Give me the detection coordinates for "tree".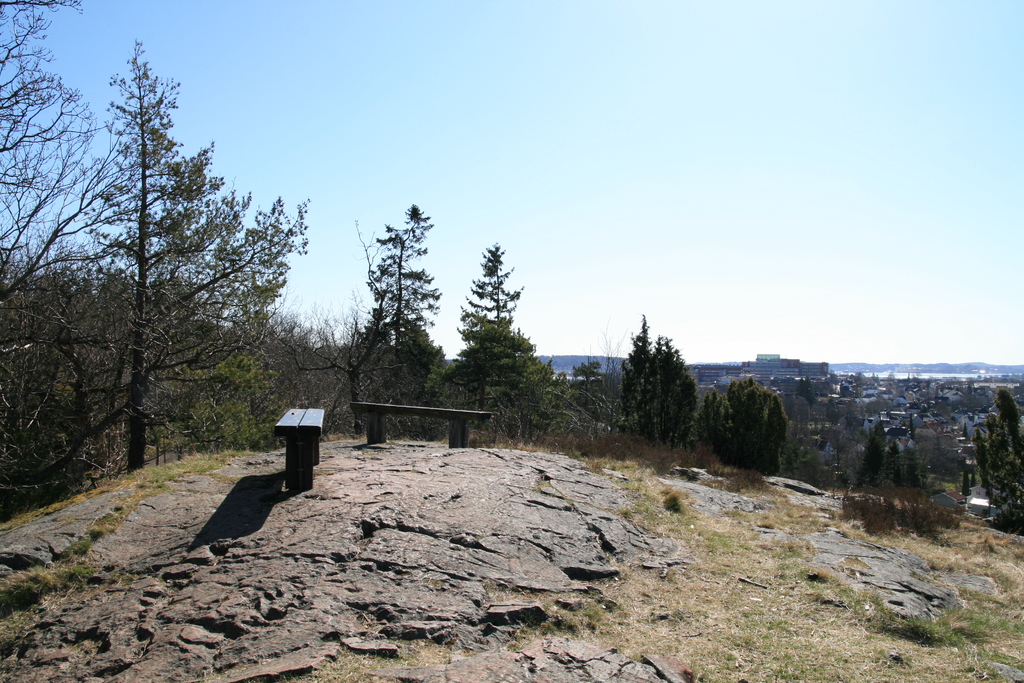
614,312,661,437.
